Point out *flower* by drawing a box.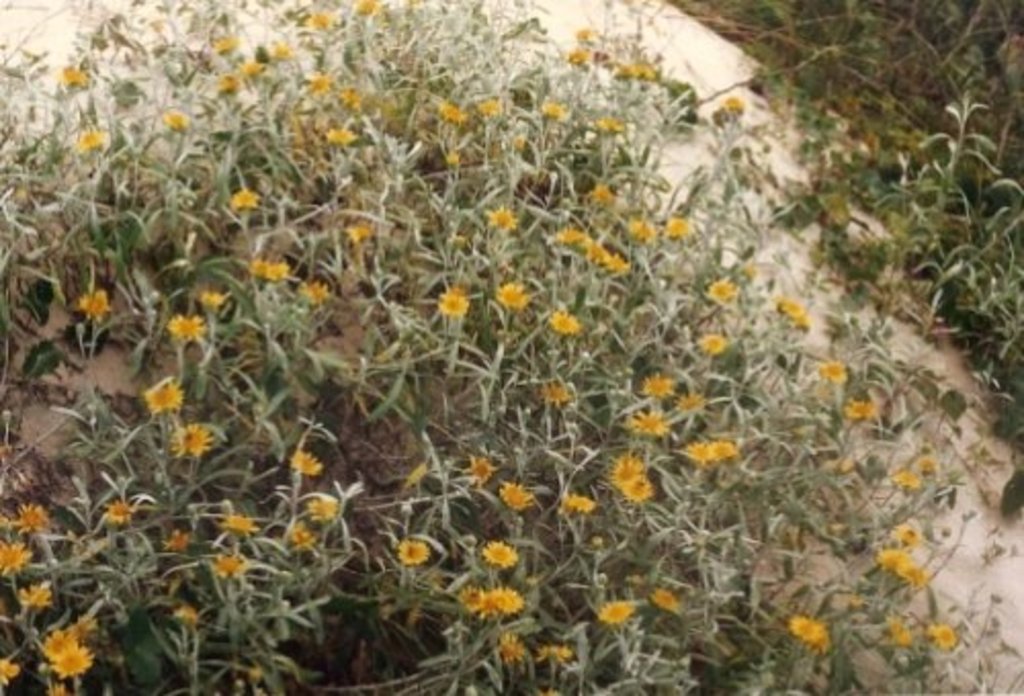
{"left": 160, "top": 108, "right": 190, "bottom": 129}.
